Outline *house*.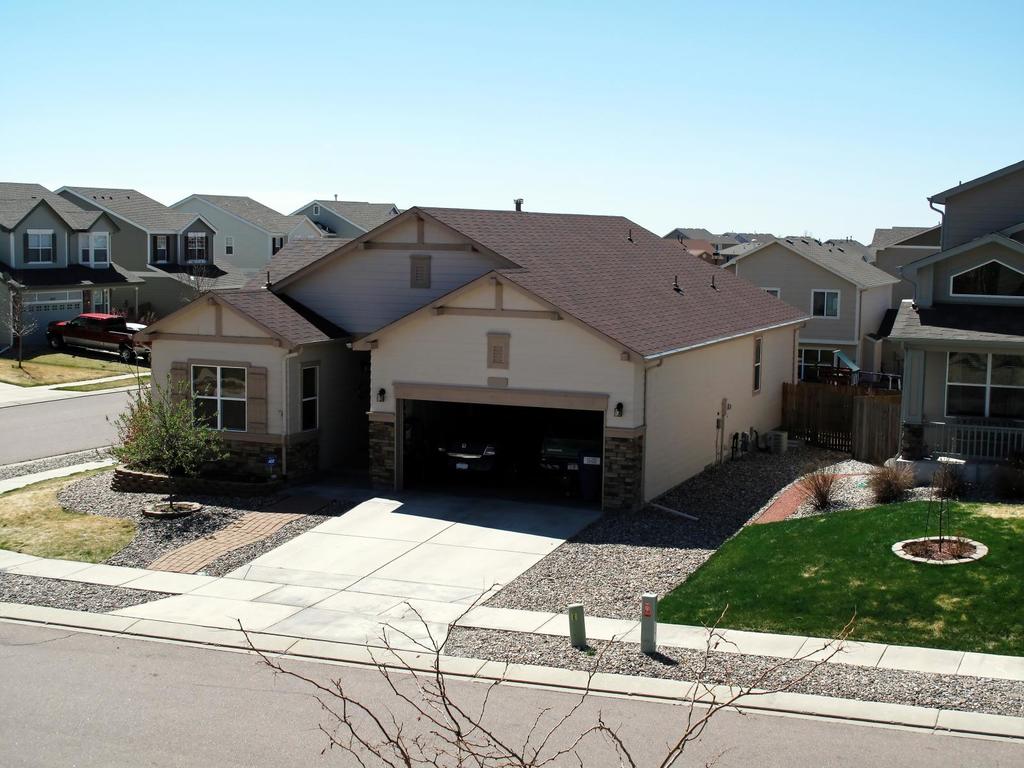
Outline: 0, 181, 141, 357.
